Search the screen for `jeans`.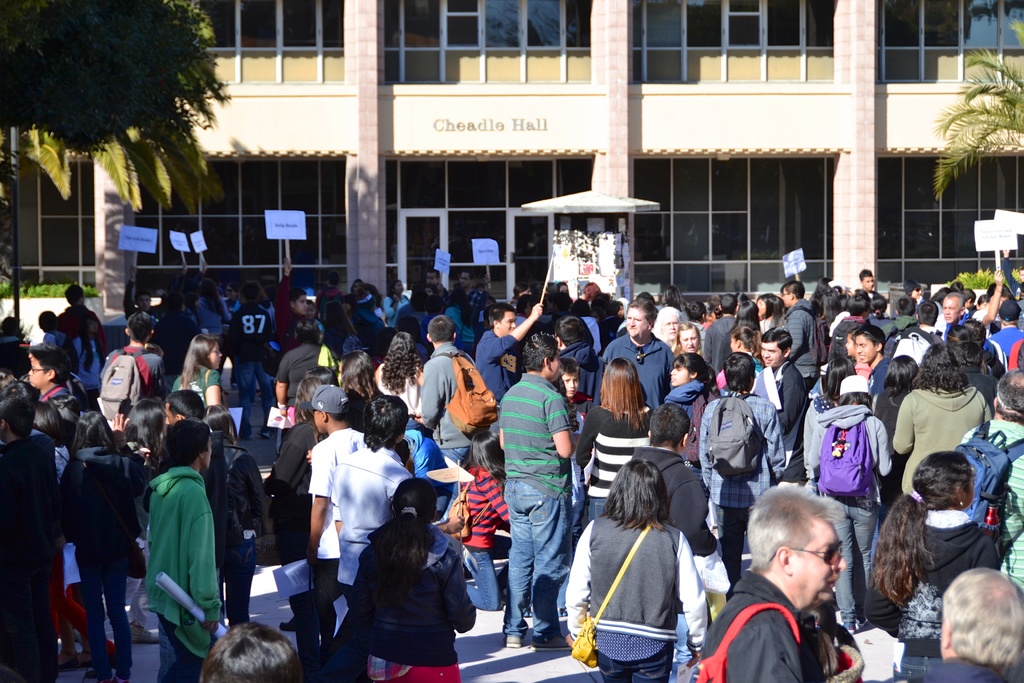
Found at region(817, 488, 893, 643).
